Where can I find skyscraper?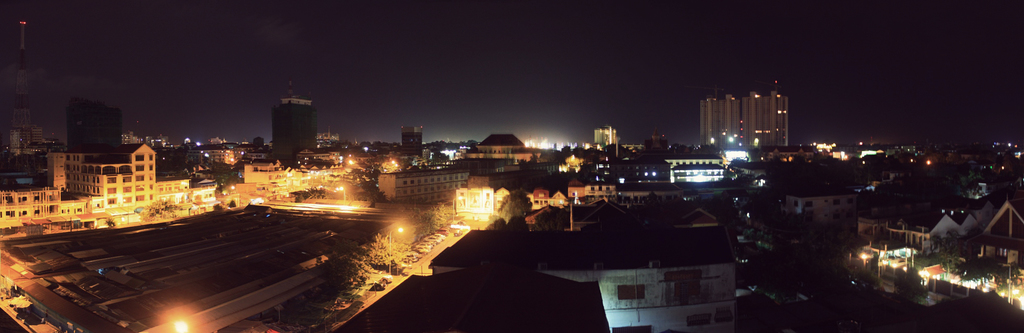
You can find it at 268 99 319 174.
